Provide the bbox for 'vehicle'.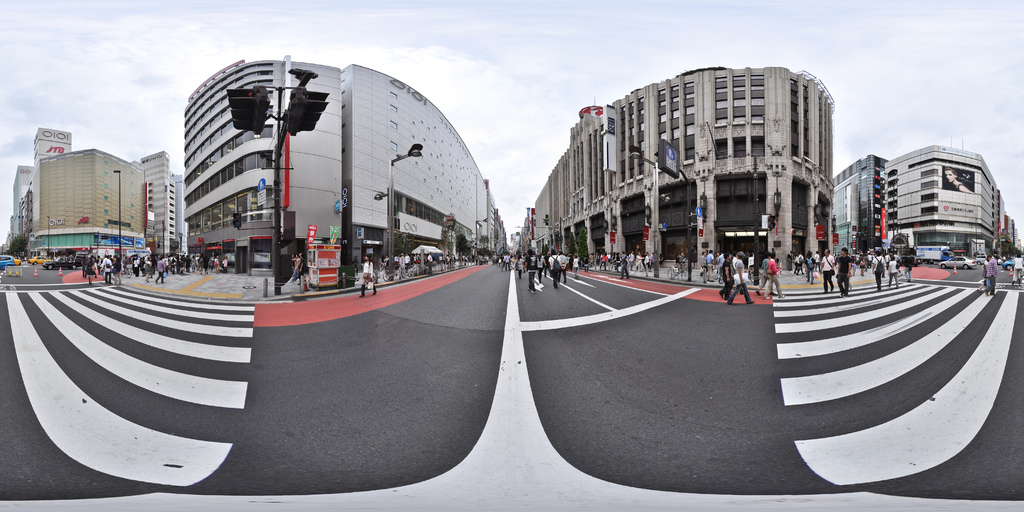
x1=0, y1=250, x2=15, y2=271.
